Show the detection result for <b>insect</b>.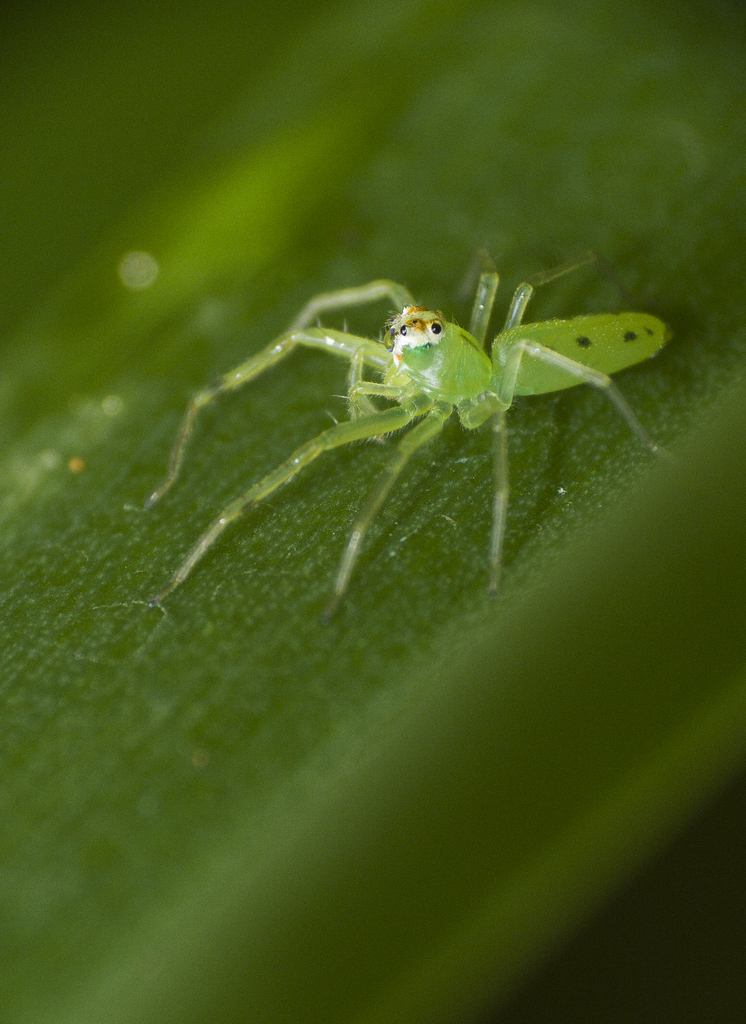
left=140, top=252, right=680, bottom=616.
